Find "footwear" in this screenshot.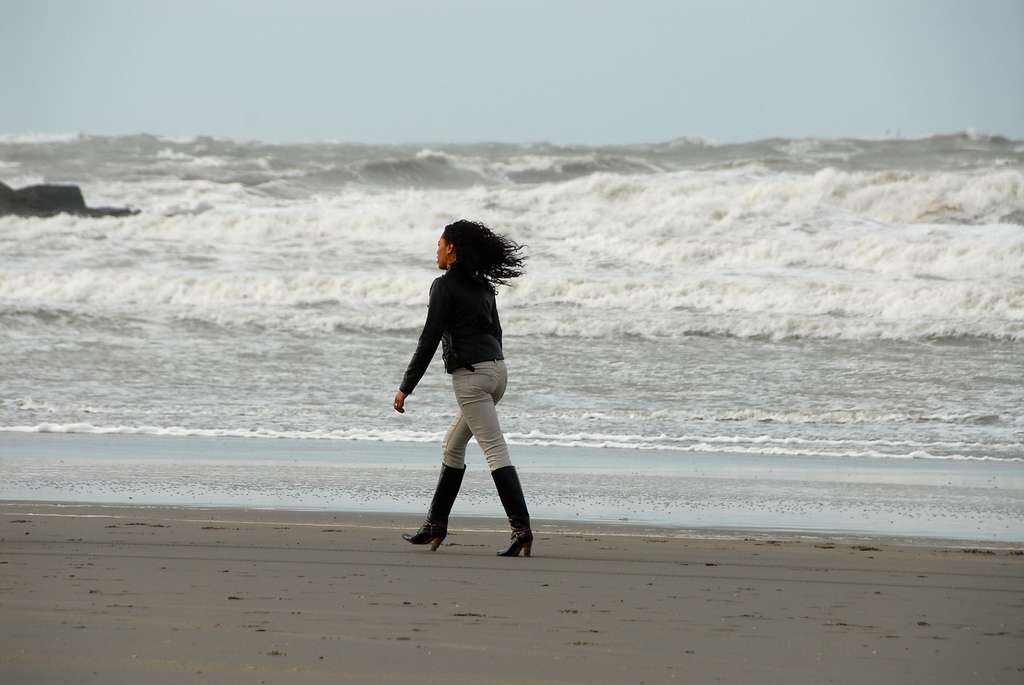
The bounding box for "footwear" is 404, 462, 465, 557.
